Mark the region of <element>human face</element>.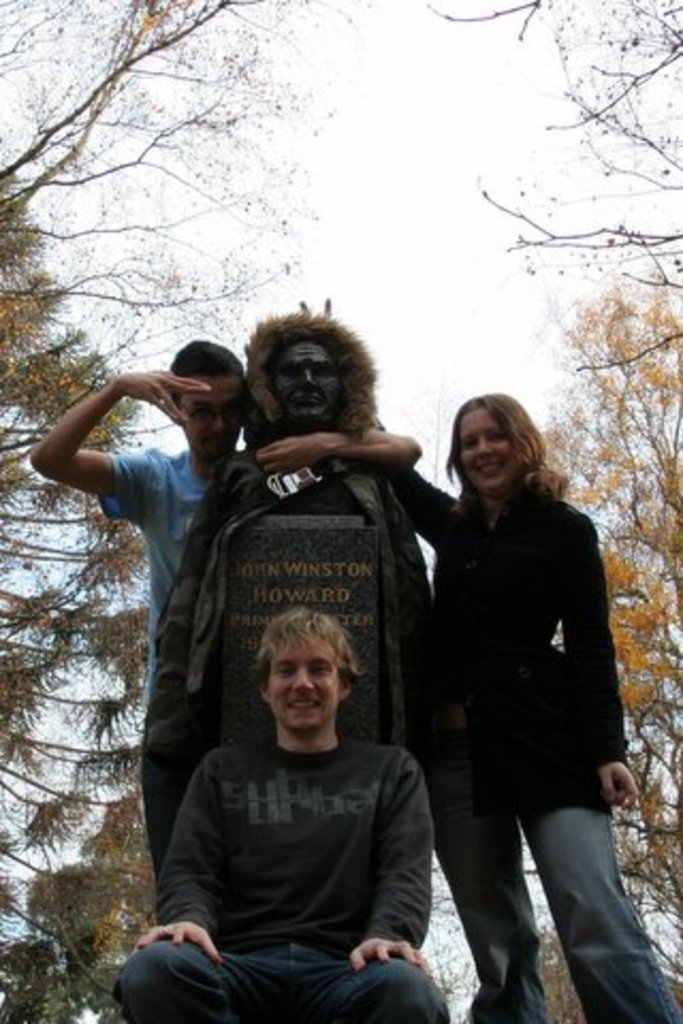
Region: 258:337:342:420.
